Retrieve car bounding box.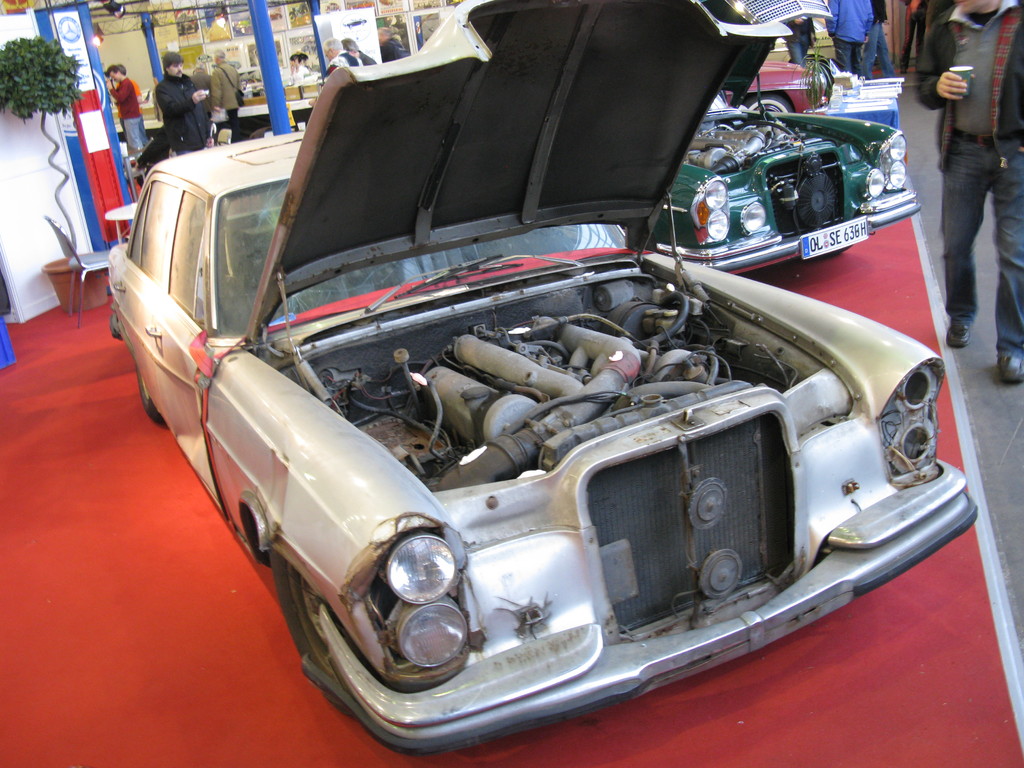
Bounding box: (269, 12, 282, 20).
